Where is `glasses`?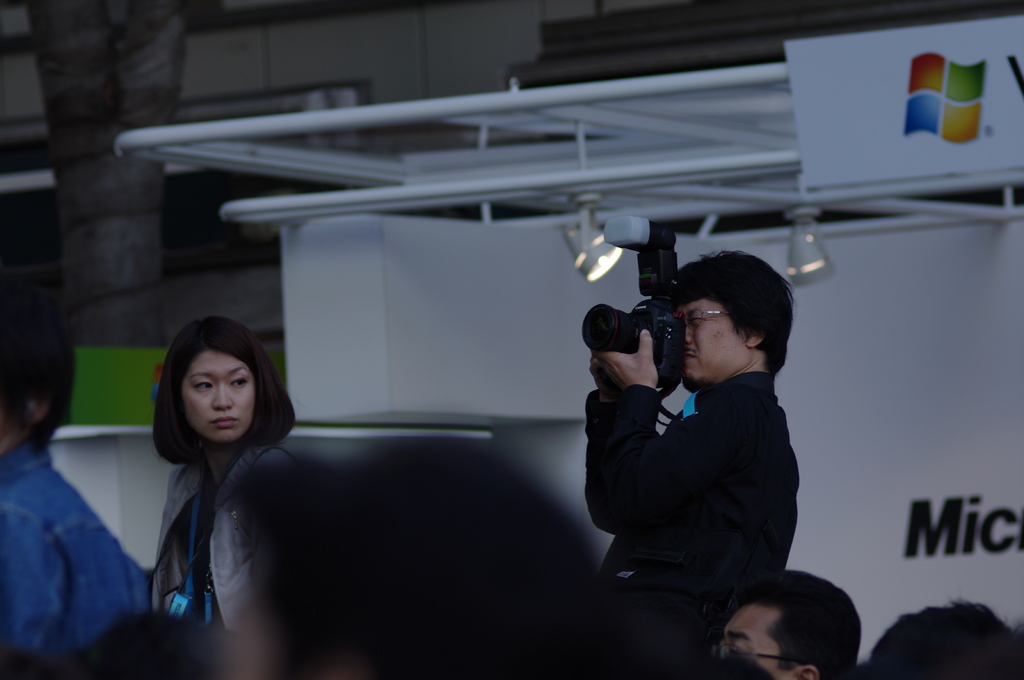
x1=682 y1=305 x2=731 y2=329.
